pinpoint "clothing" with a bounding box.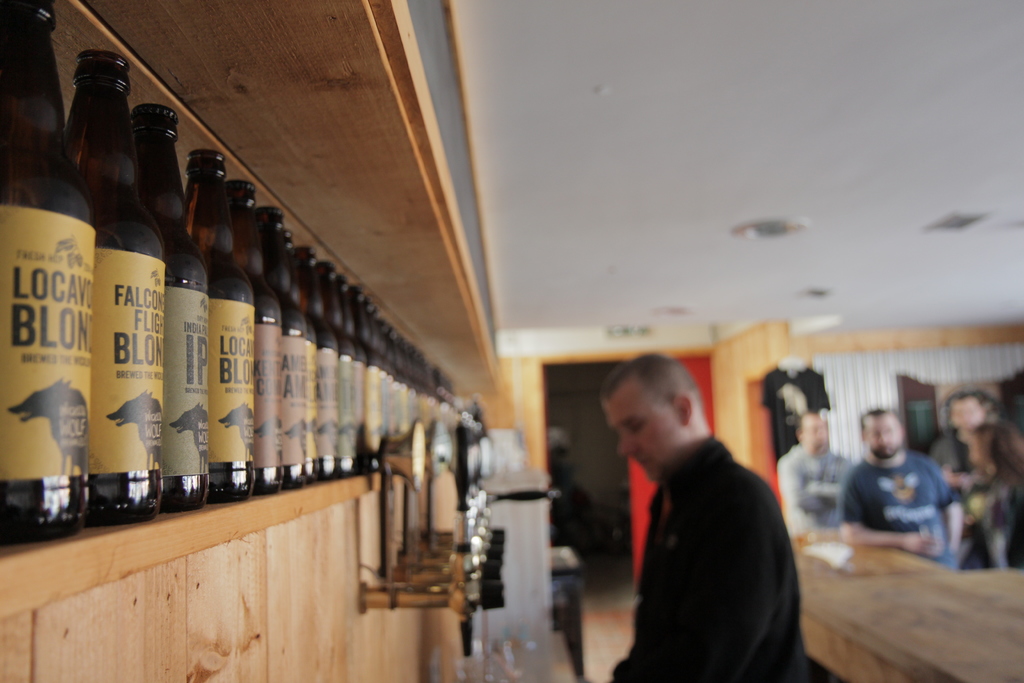
840, 449, 961, 568.
